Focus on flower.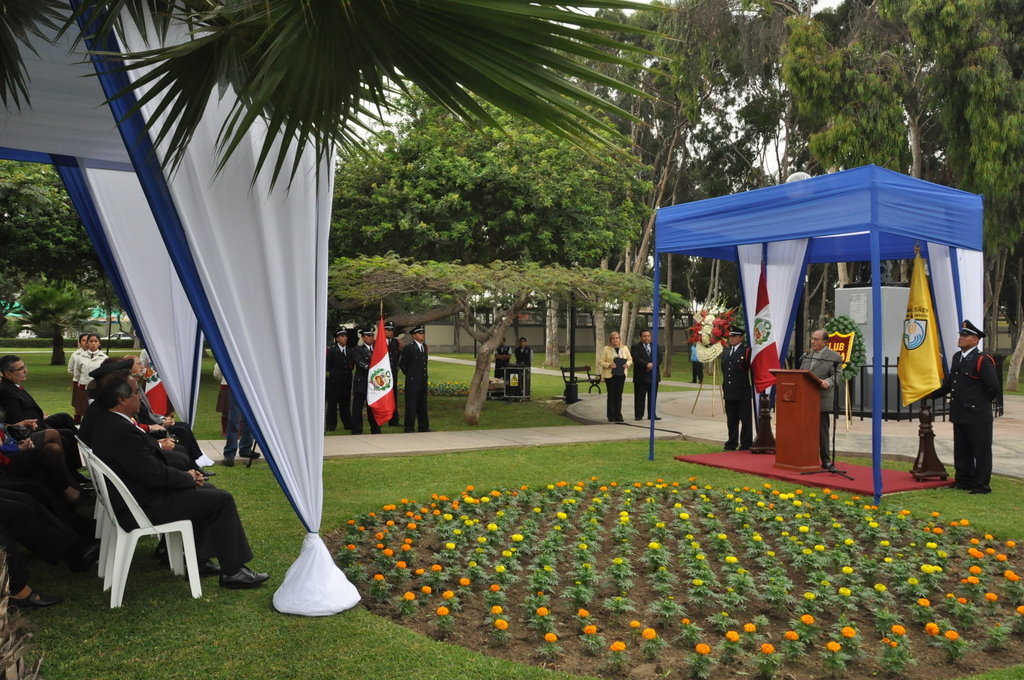
Focused at rect(581, 562, 592, 571).
